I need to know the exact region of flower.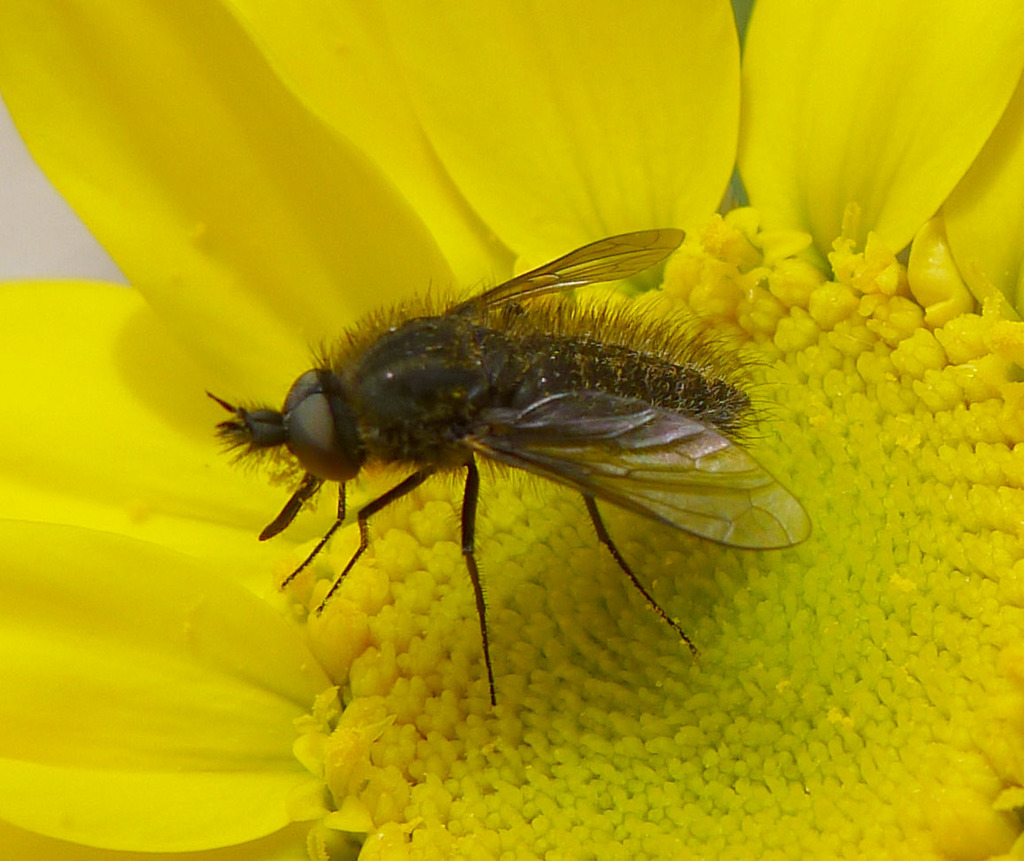
Region: 0:0:1023:860.
